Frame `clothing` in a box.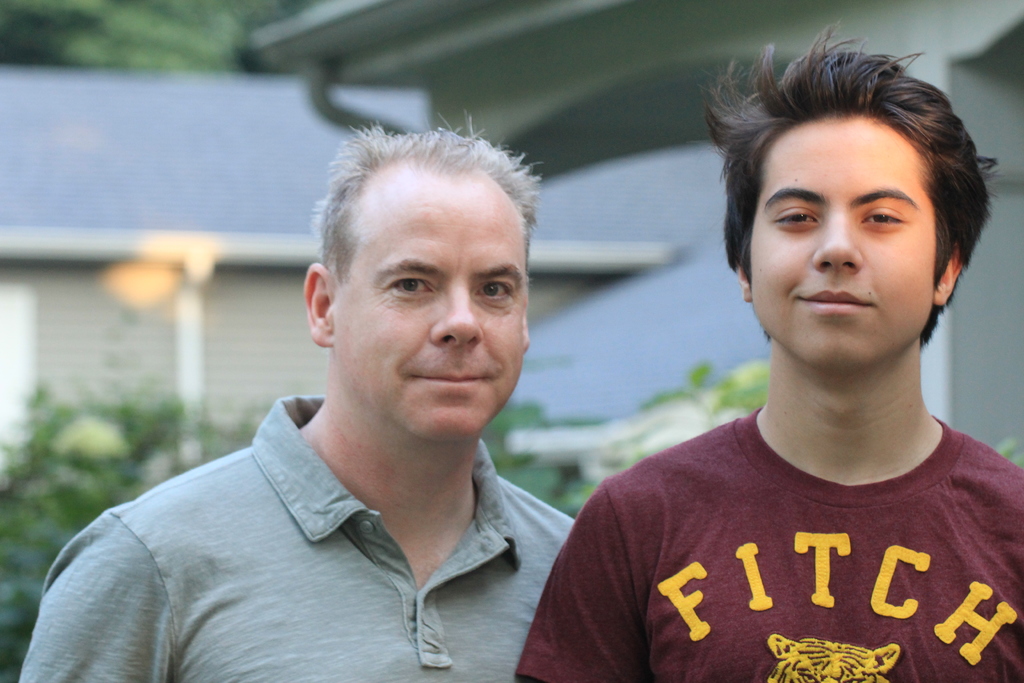
(x1=513, y1=405, x2=1023, y2=682).
